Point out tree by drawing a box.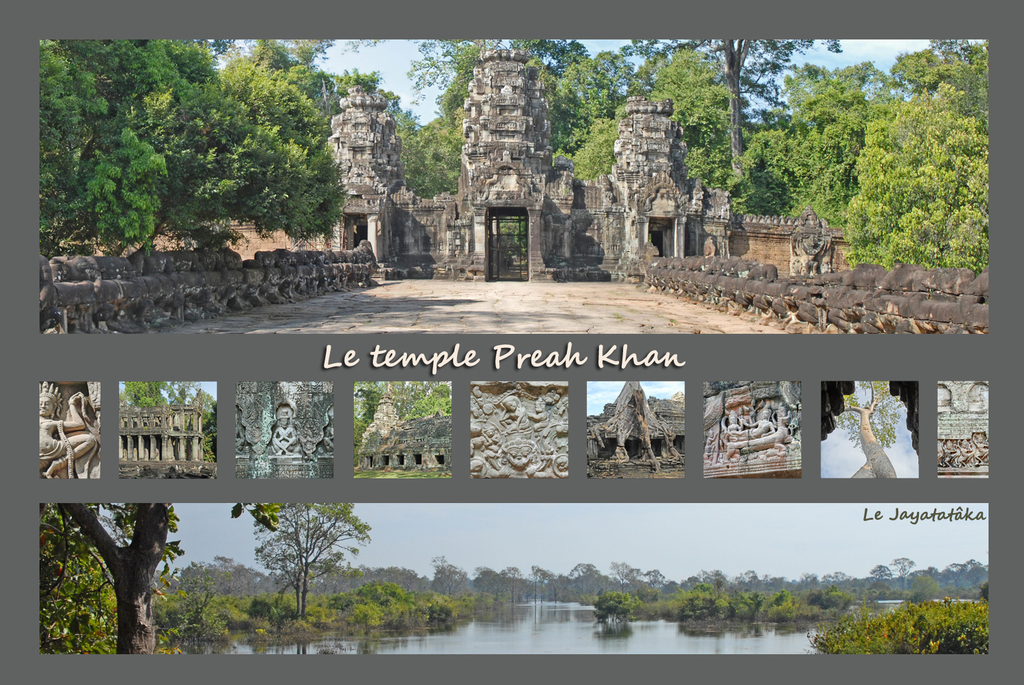
<box>37,39,139,255</box>.
